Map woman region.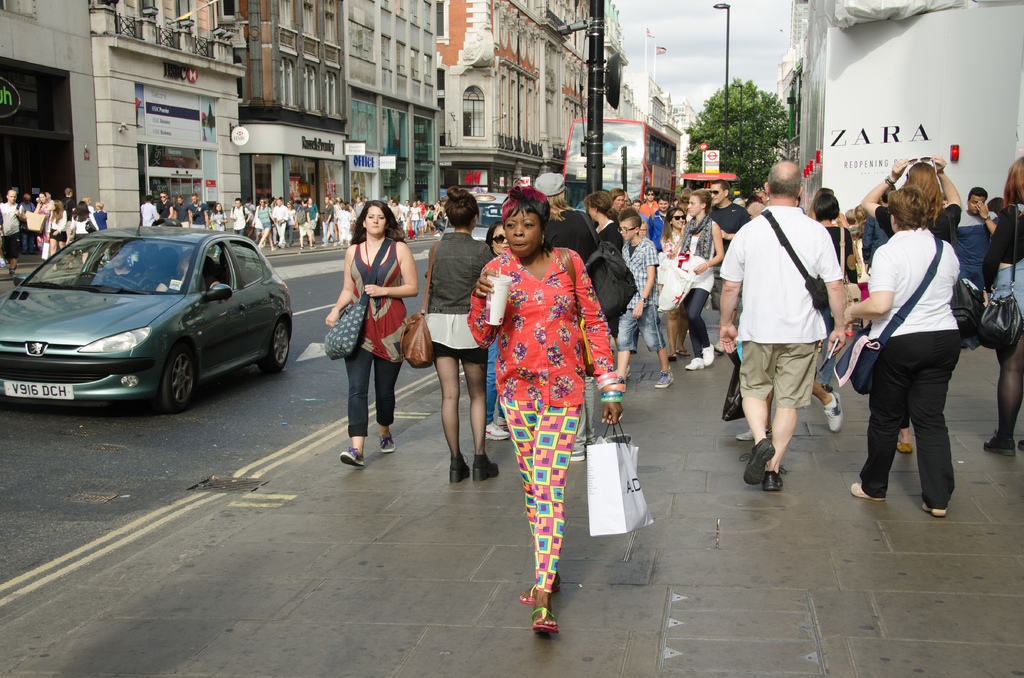
Mapped to <bbox>659, 189, 724, 373</bbox>.
